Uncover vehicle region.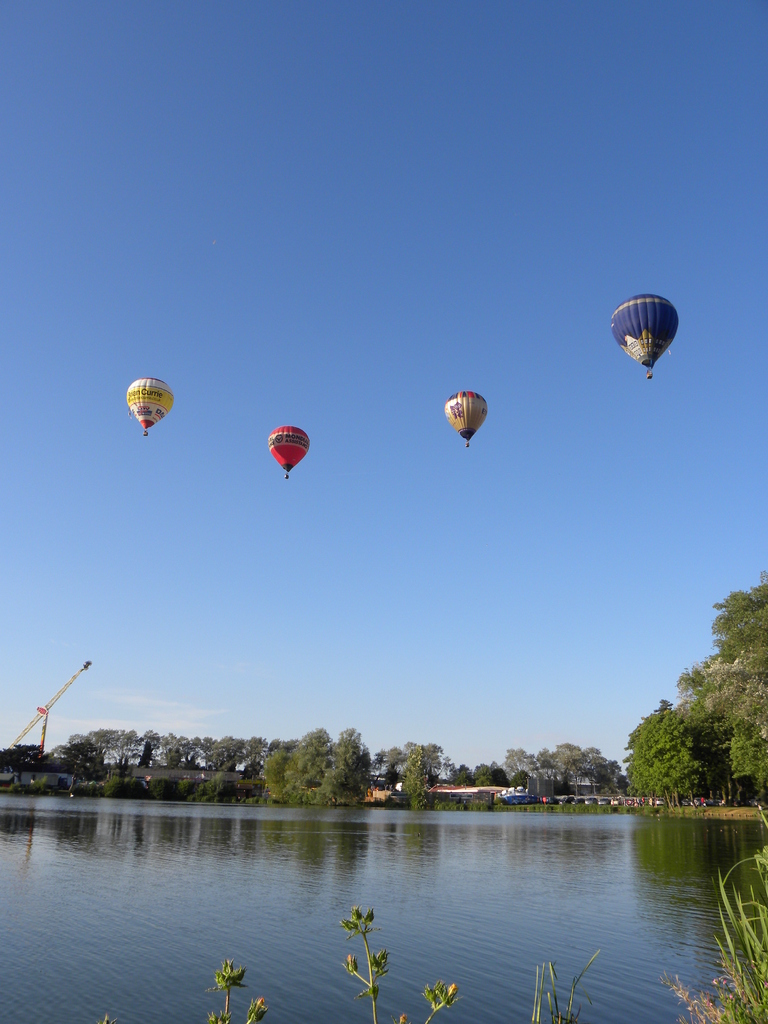
Uncovered: crop(611, 296, 678, 381).
